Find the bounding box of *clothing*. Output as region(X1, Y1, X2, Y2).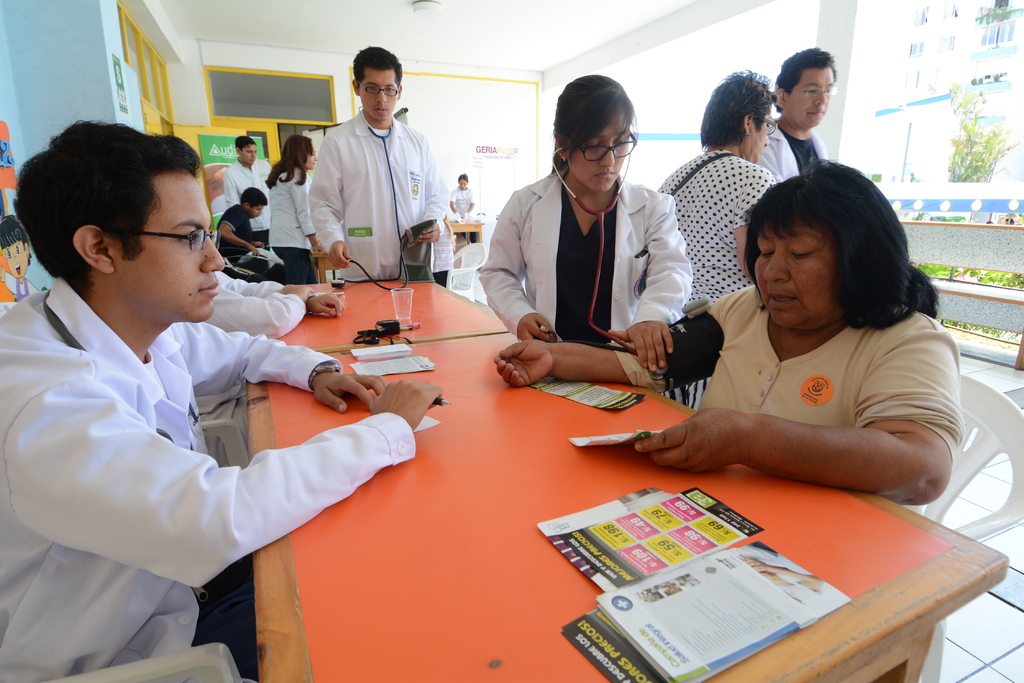
region(650, 150, 778, 310).
